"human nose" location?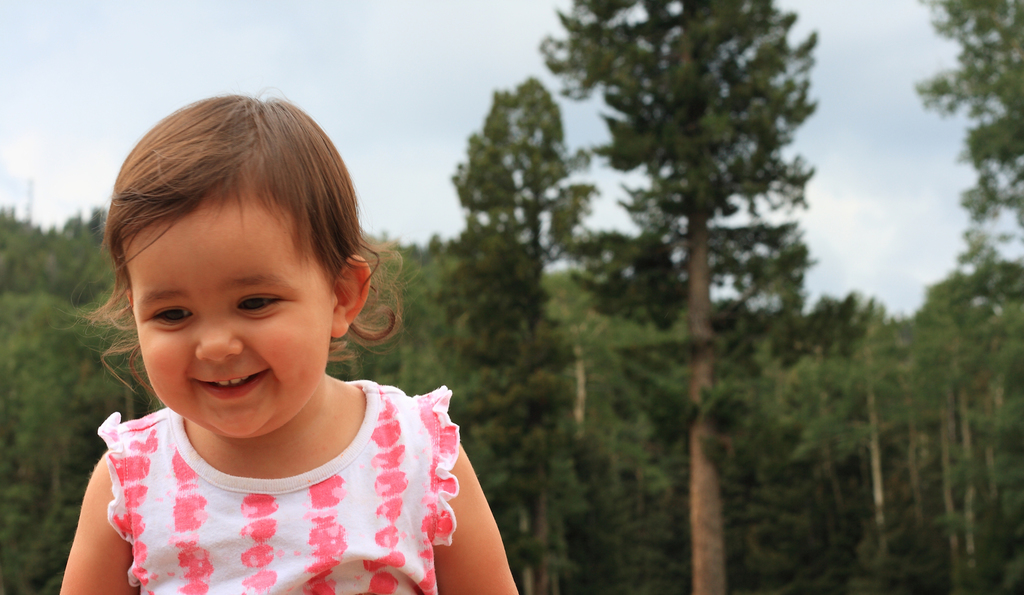
[x1=194, y1=306, x2=241, y2=359]
